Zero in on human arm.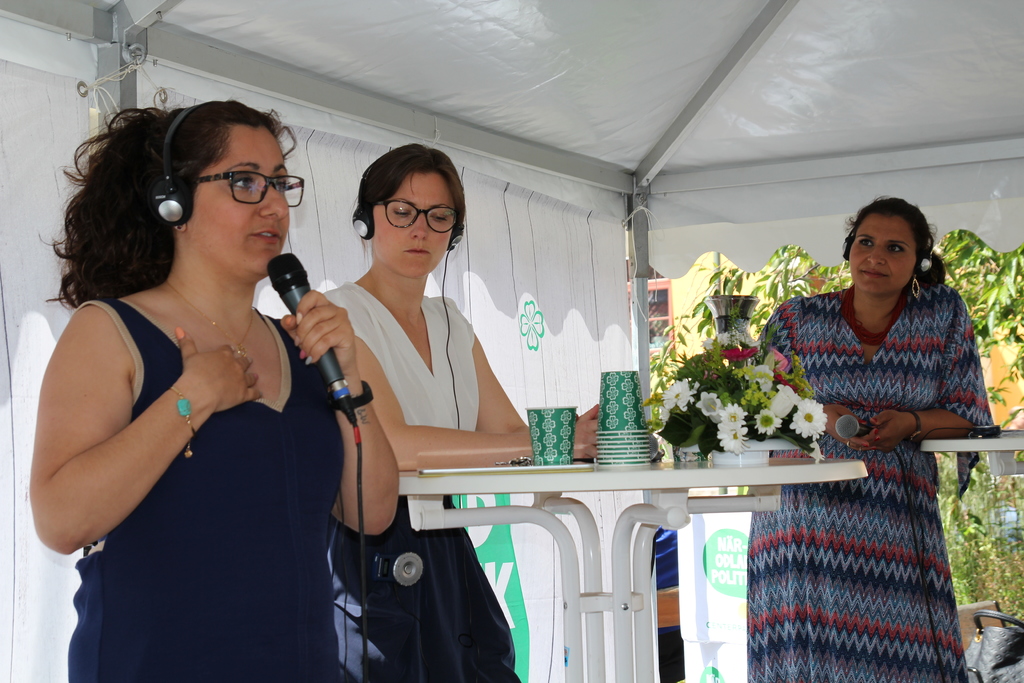
Zeroed in: <region>465, 304, 531, 439</region>.
